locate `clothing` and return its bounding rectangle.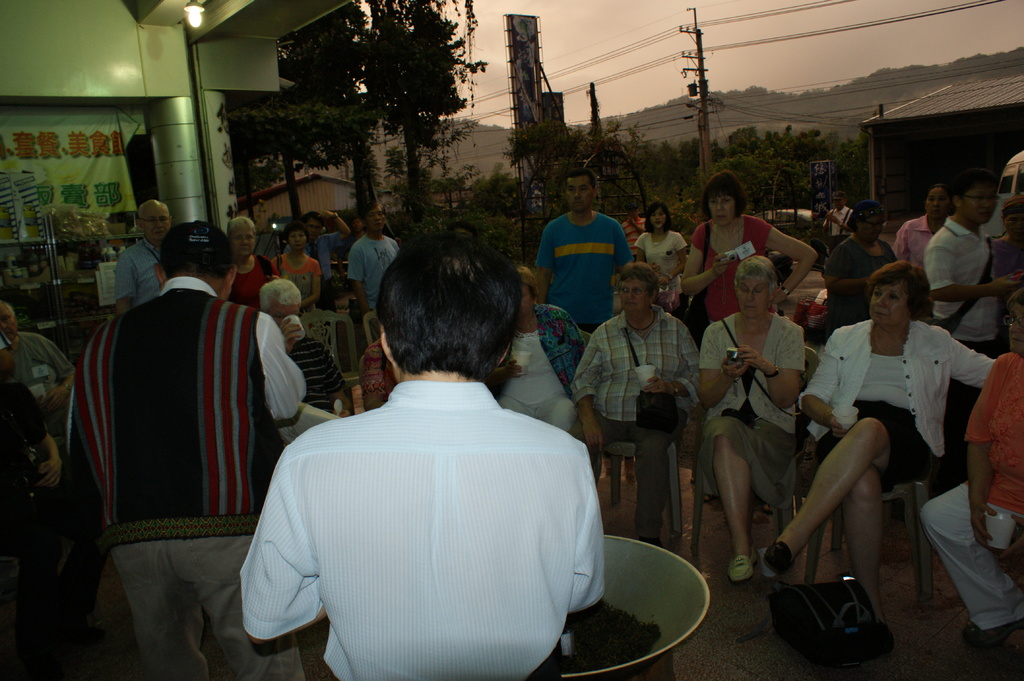
{"x1": 669, "y1": 307, "x2": 806, "y2": 518}.
